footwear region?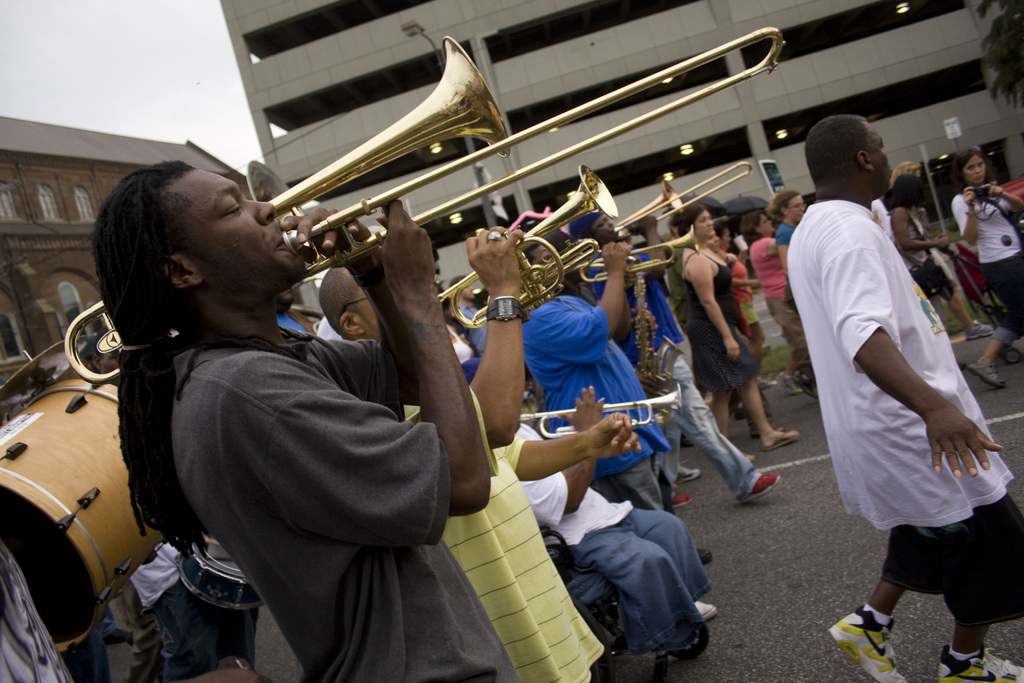
crop(676, 463, 700, 483)
